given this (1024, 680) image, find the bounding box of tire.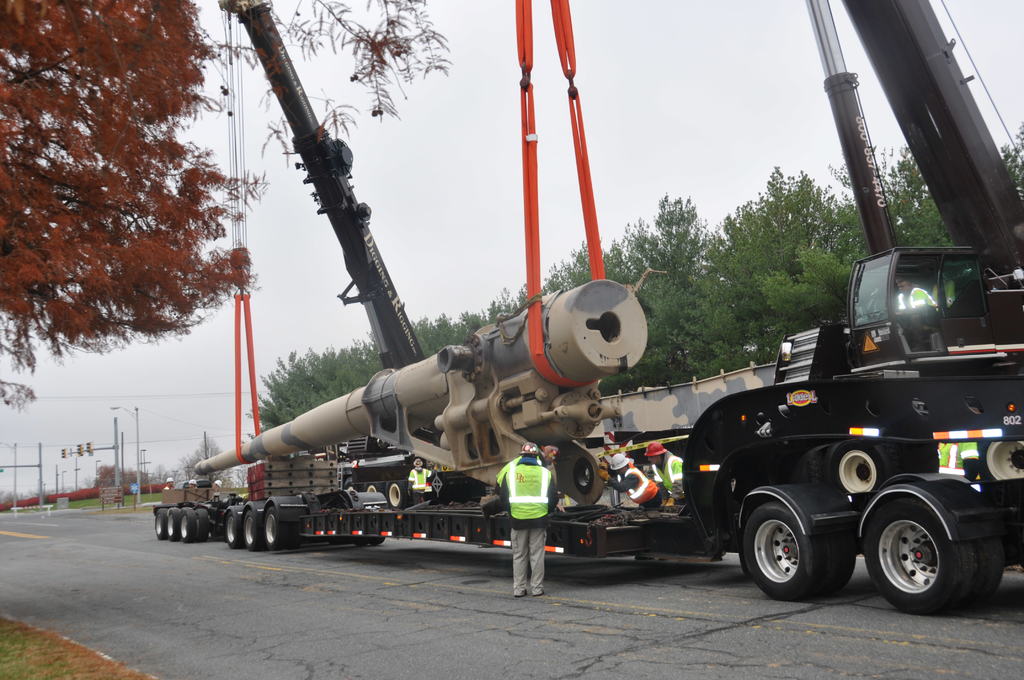
<bbox>262, 506, 281, 550</bbox>.
